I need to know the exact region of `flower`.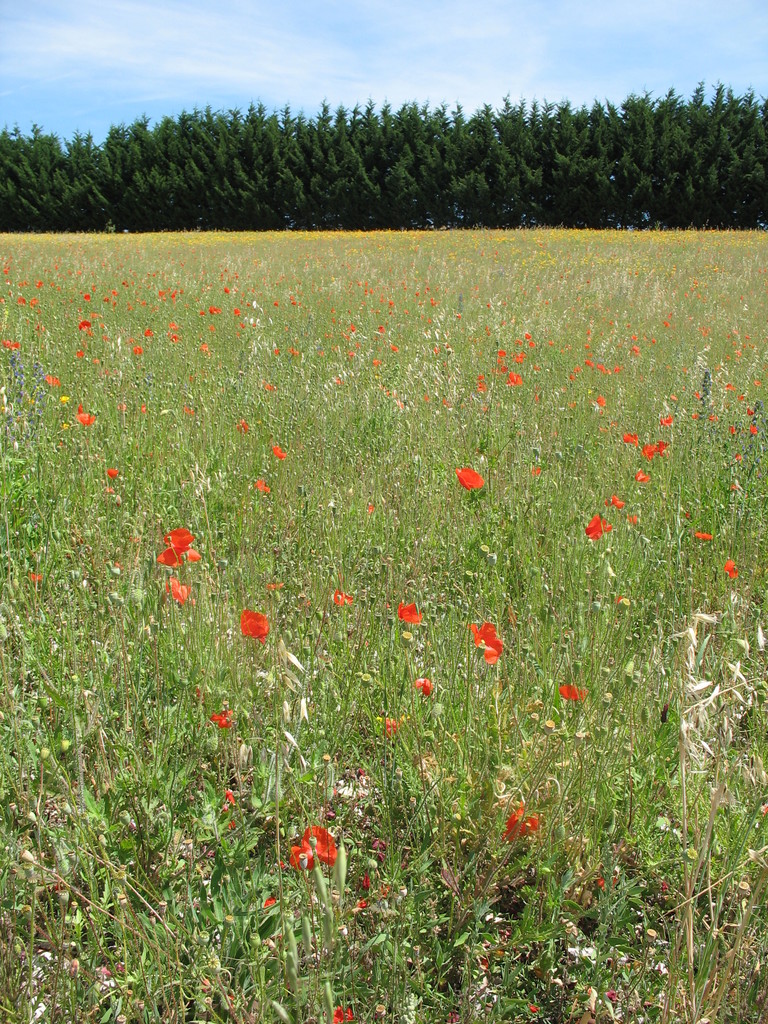
Region: x1=614 y1=429 x2=639 y2=452.
